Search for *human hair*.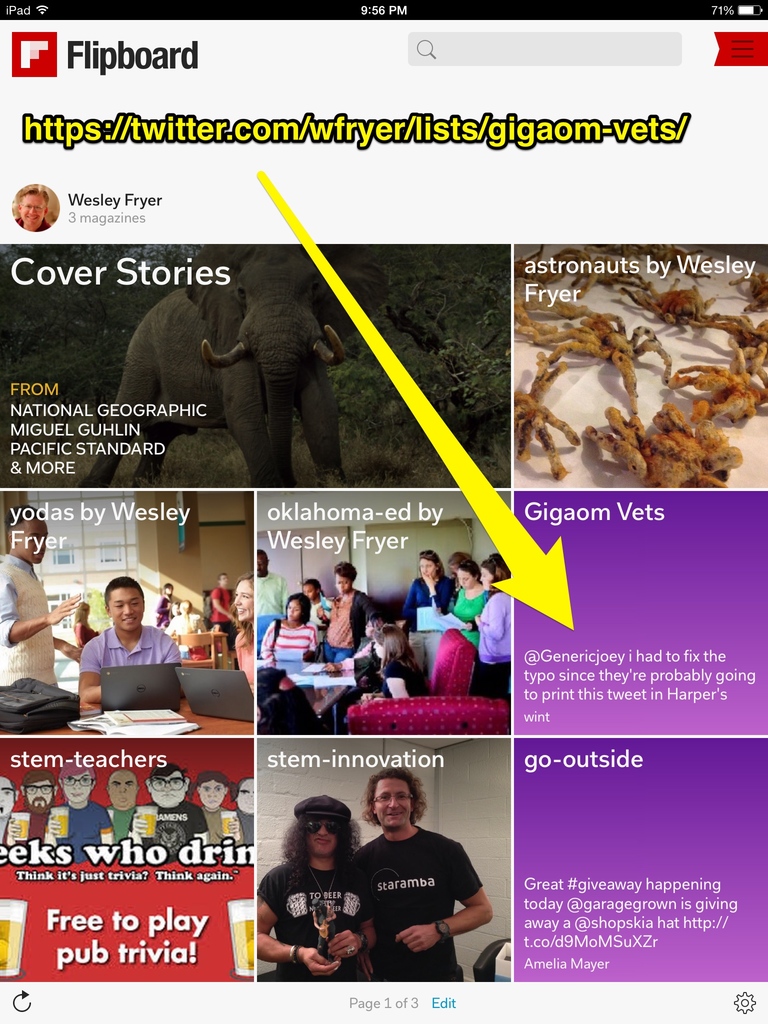
Found at (20,765,59,812).
